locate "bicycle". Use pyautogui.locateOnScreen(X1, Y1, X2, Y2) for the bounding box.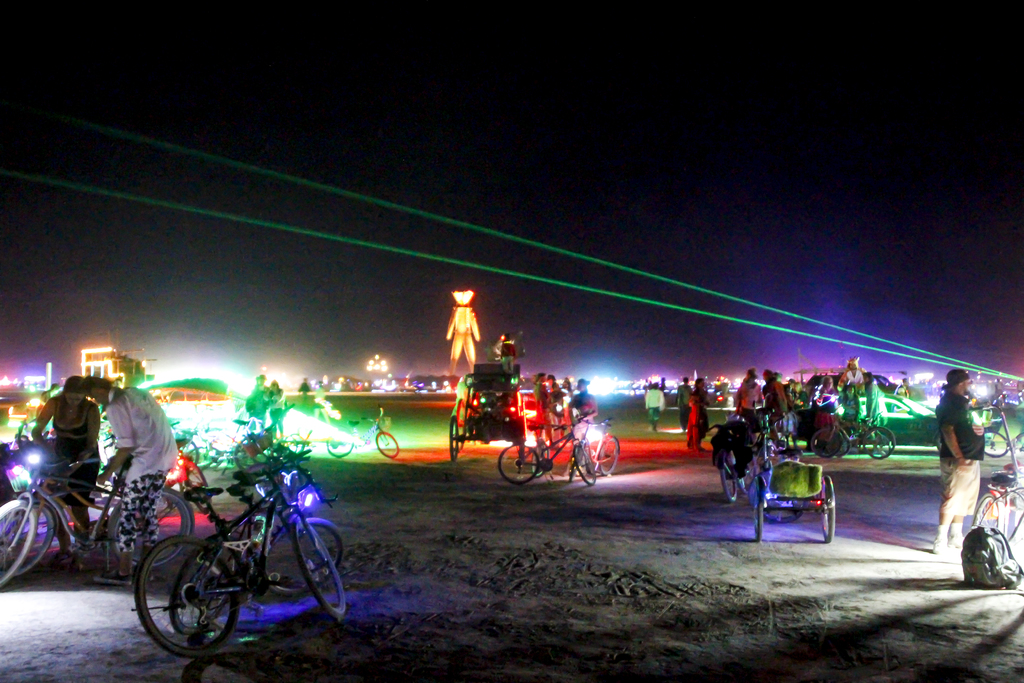
pyautogui.locateOnScreen(499, 409, 599, 488).
